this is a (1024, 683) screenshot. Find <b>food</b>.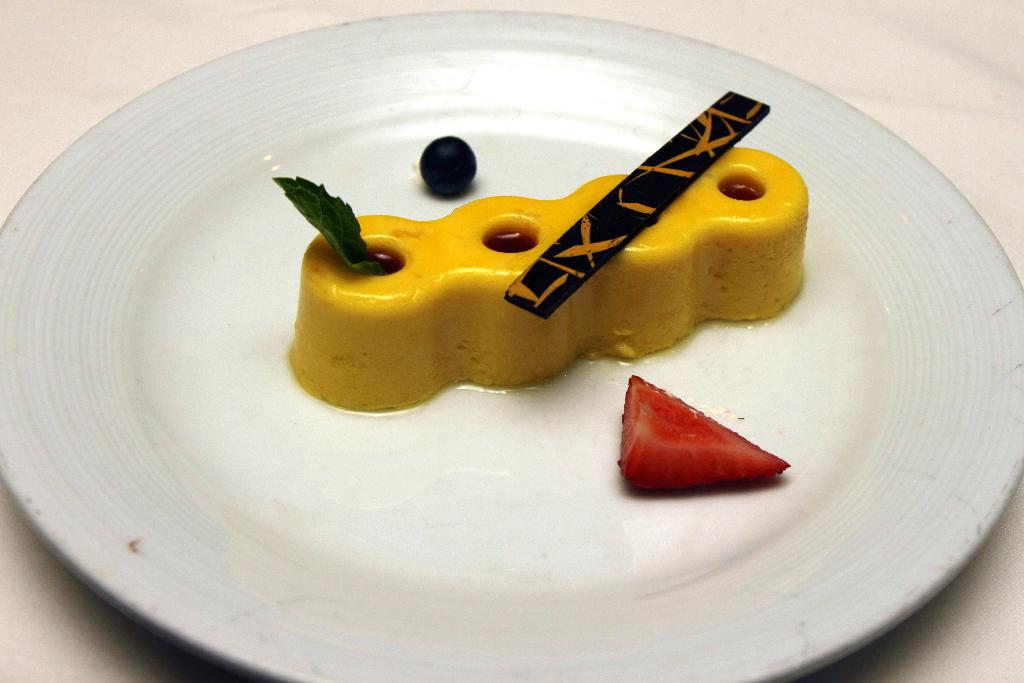
Bounding box: bbox=[289, 145, 812, 412].
